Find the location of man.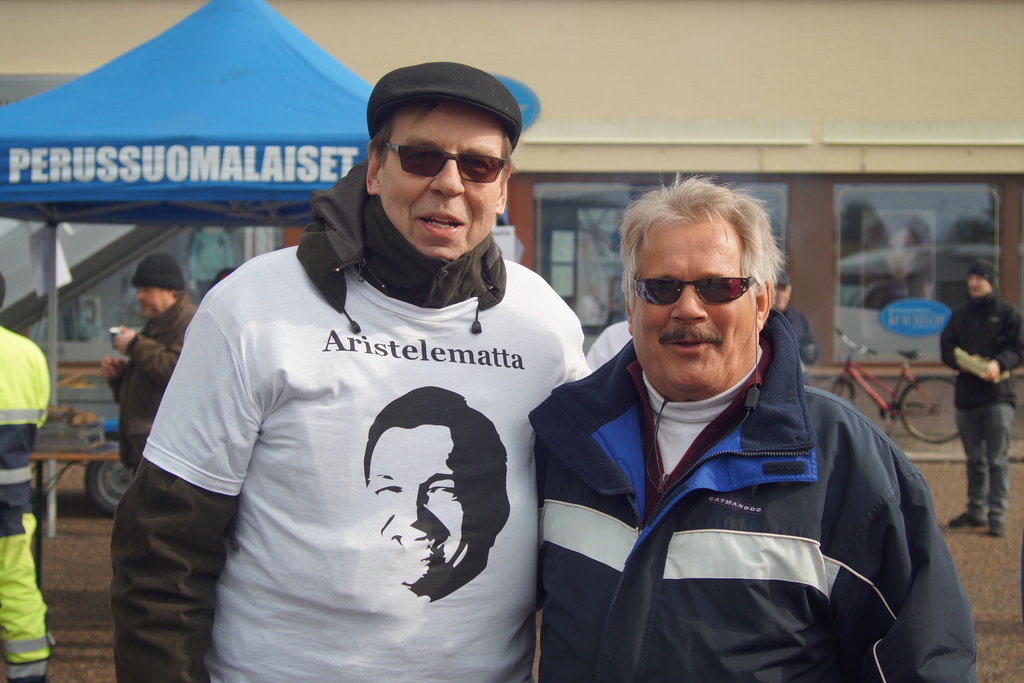
Location: 527,179,943,682.
